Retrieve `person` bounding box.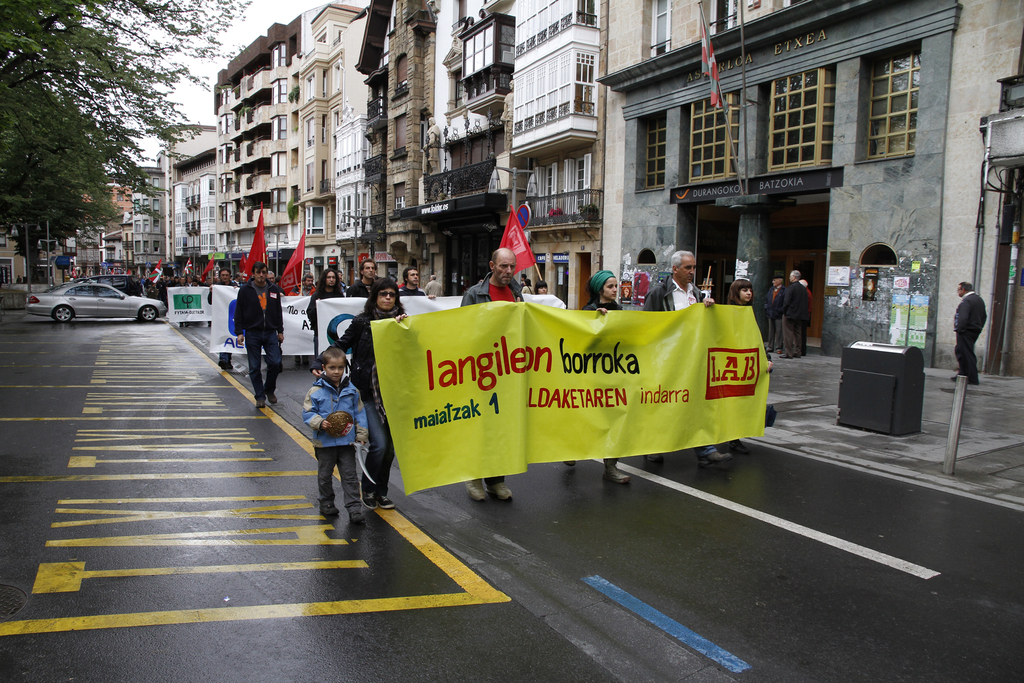
Bounding box: (left=305, top=266, right=347, bottom=355).
